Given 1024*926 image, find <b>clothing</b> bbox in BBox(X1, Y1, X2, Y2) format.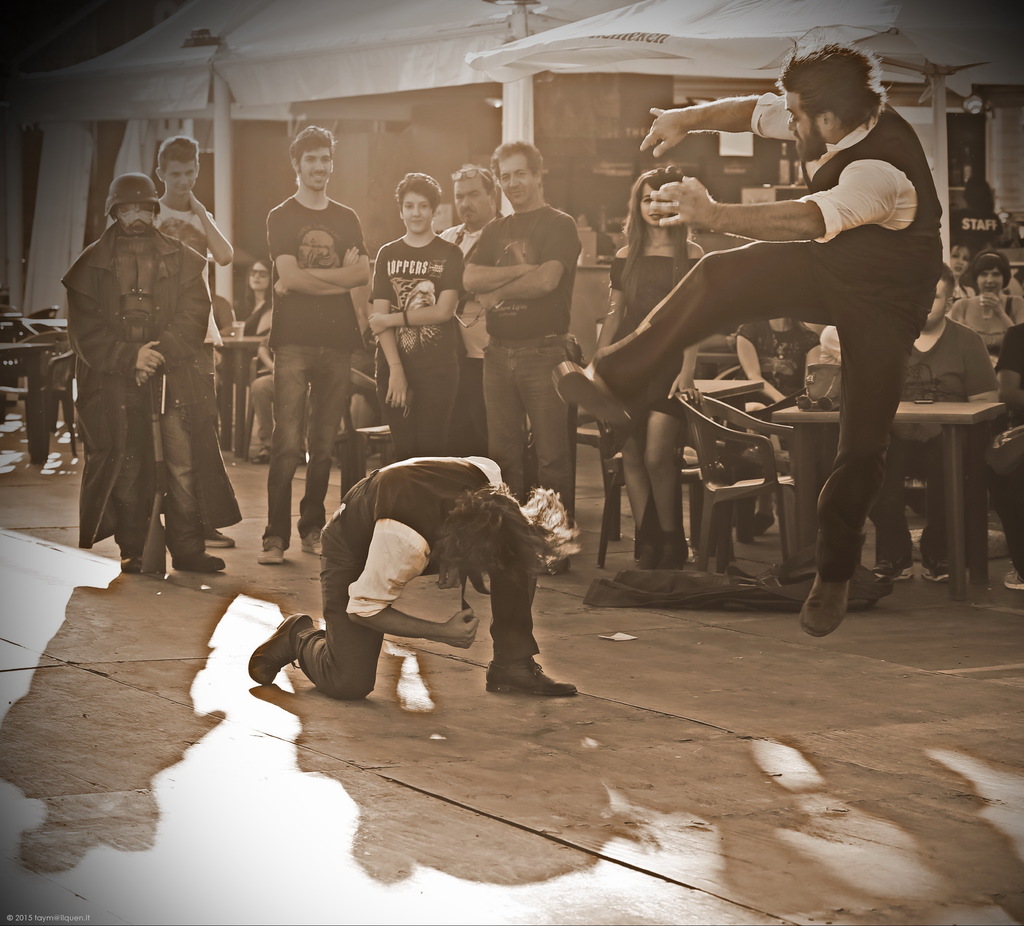
BBox(957, 291, 1011, 371).
